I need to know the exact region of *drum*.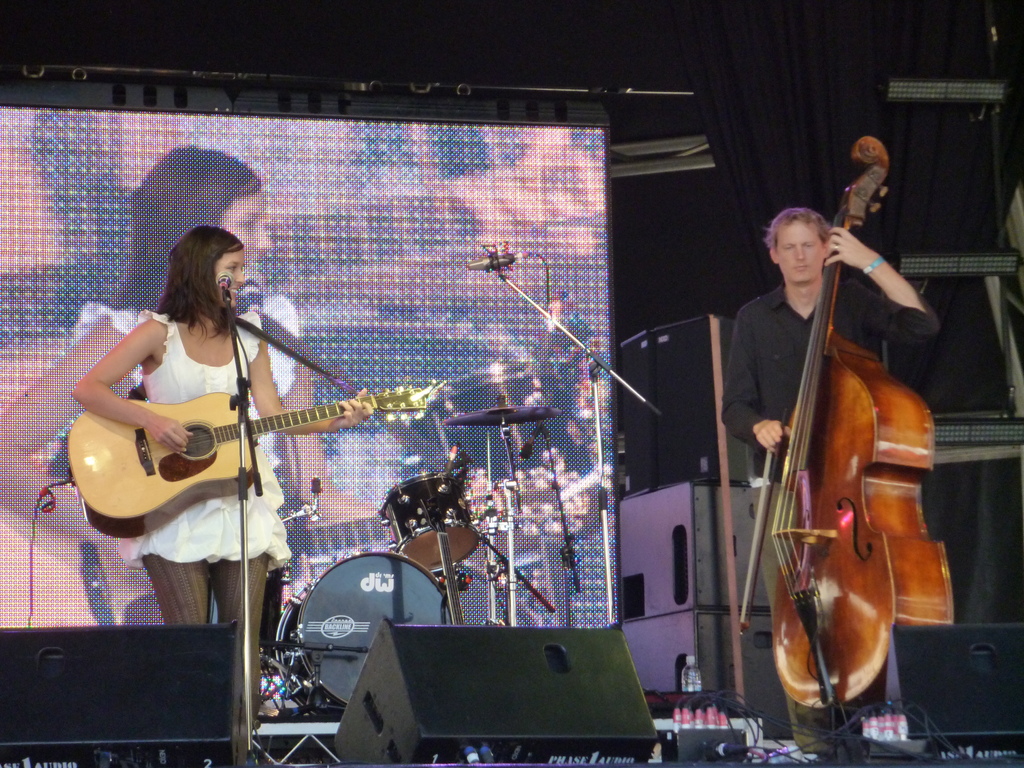
Region: (left=260, top=561, right=286, bottom=675).
